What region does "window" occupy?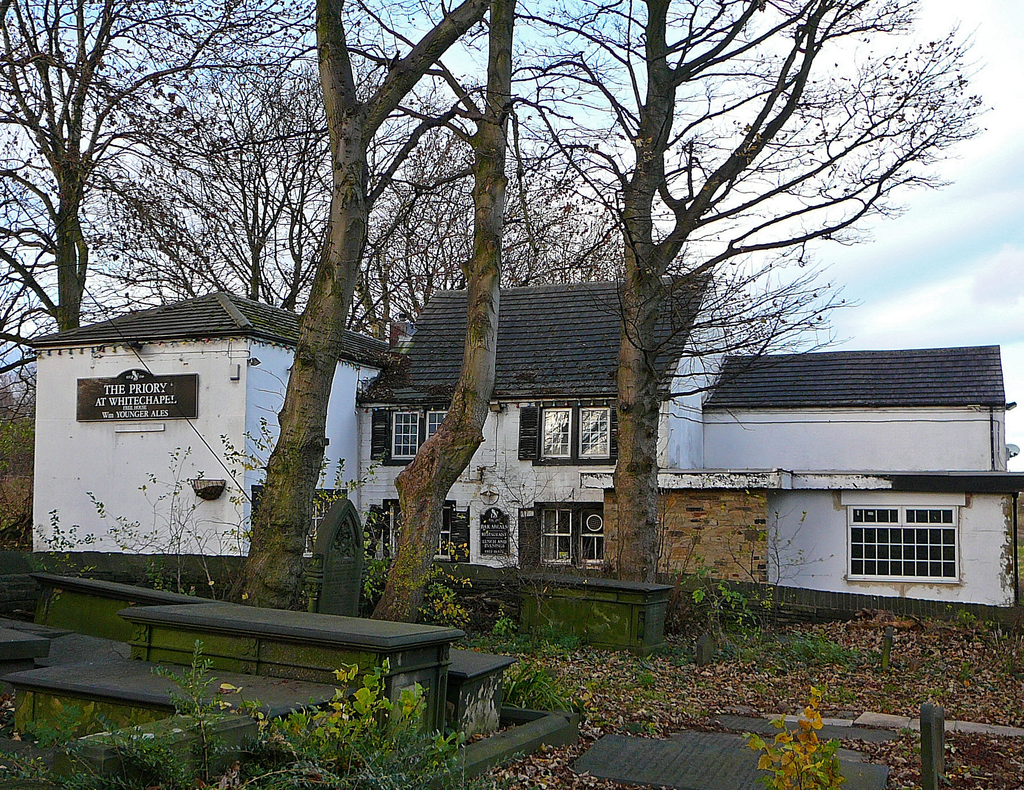
(579,500,604,565).
